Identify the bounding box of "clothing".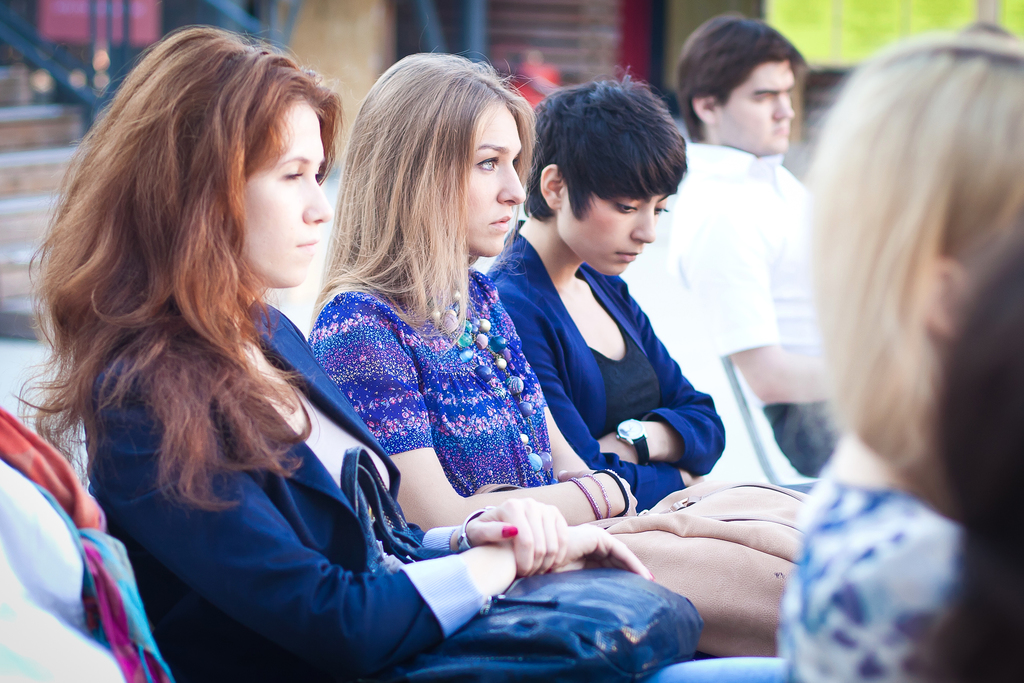
[x1=0, y1=411, x2=170, y2=682].
